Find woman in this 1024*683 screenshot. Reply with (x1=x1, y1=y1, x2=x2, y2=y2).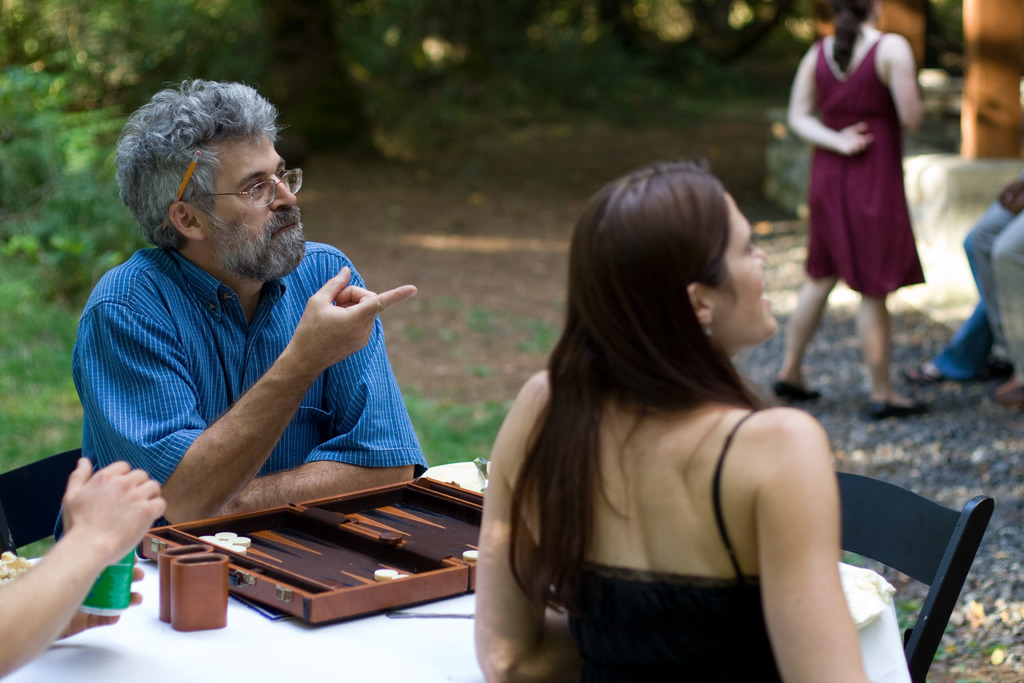
(x1=779, y1=0, x2=935, y2=432).
